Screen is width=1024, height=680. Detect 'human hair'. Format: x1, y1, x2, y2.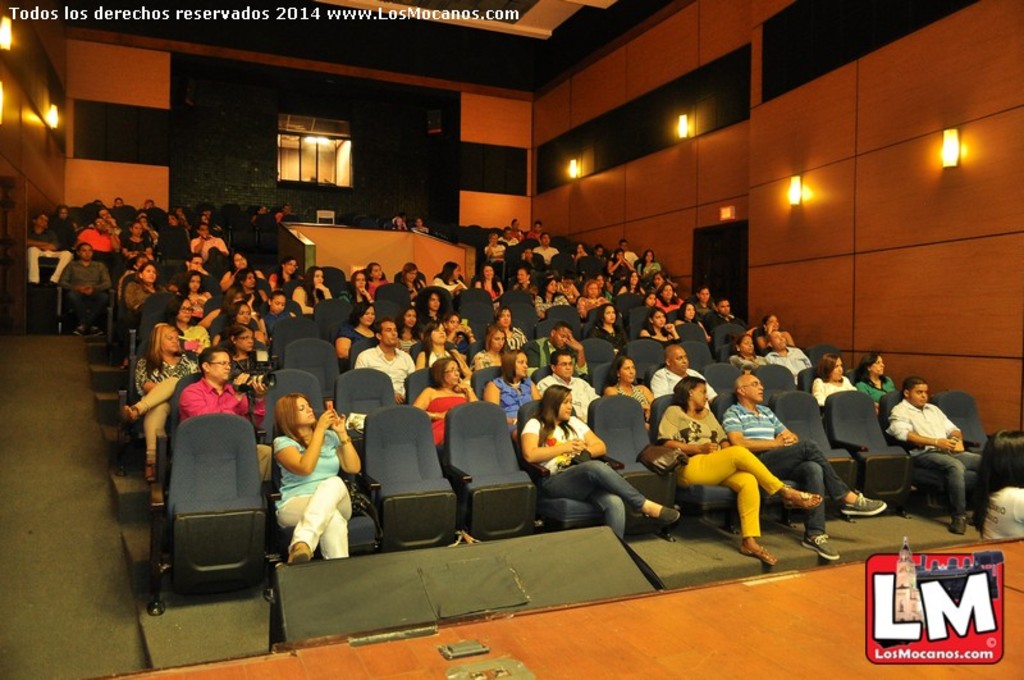
819, 351, 840, 383.
